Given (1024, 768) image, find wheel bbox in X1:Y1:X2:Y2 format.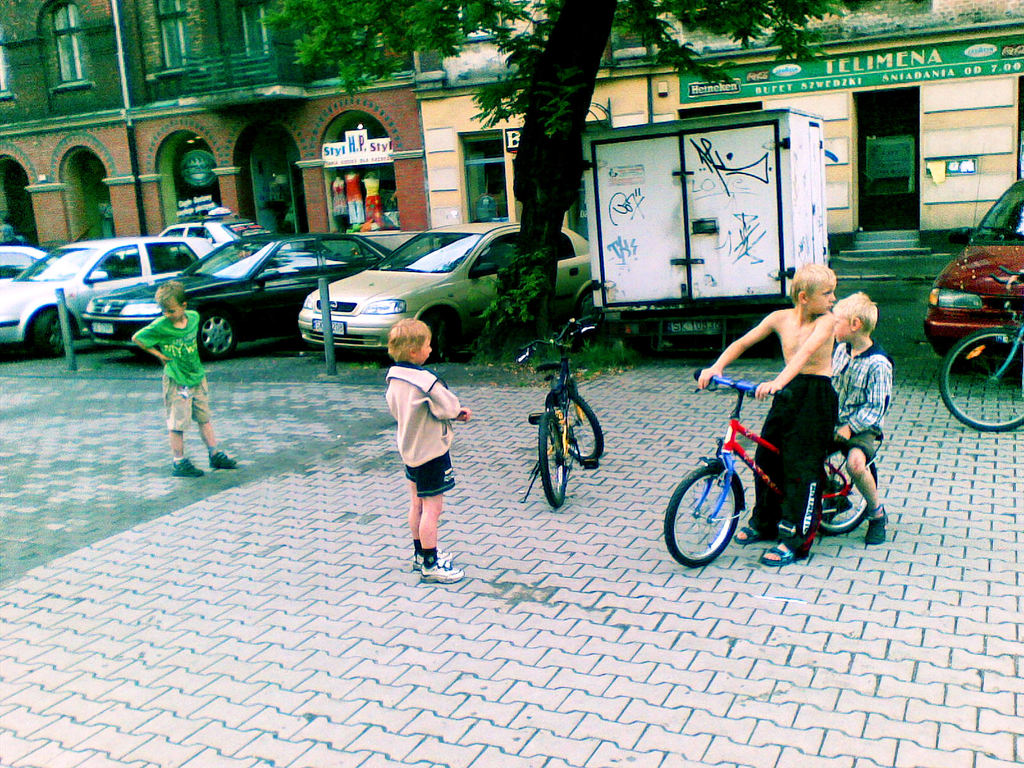
35:311:66:358.
